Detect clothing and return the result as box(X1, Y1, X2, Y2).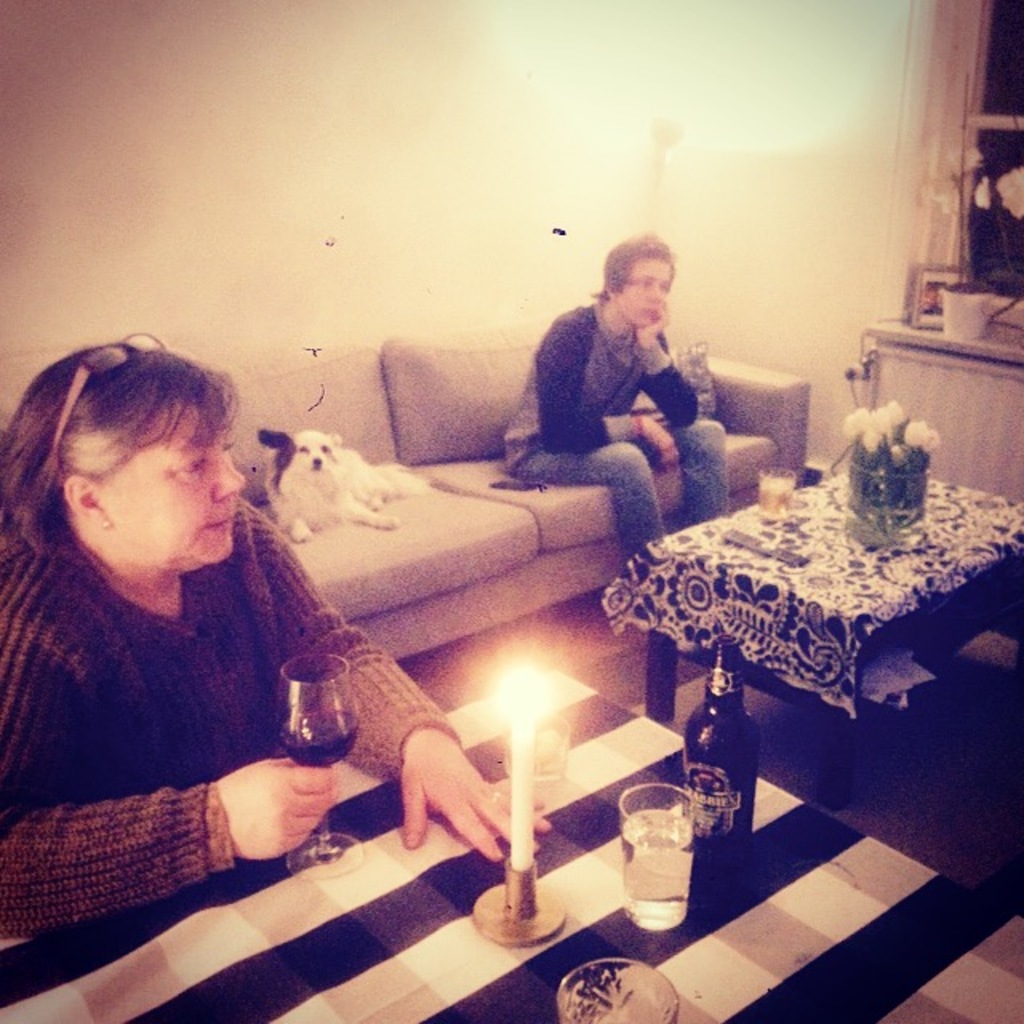
box(18, 477, 350, 952).
